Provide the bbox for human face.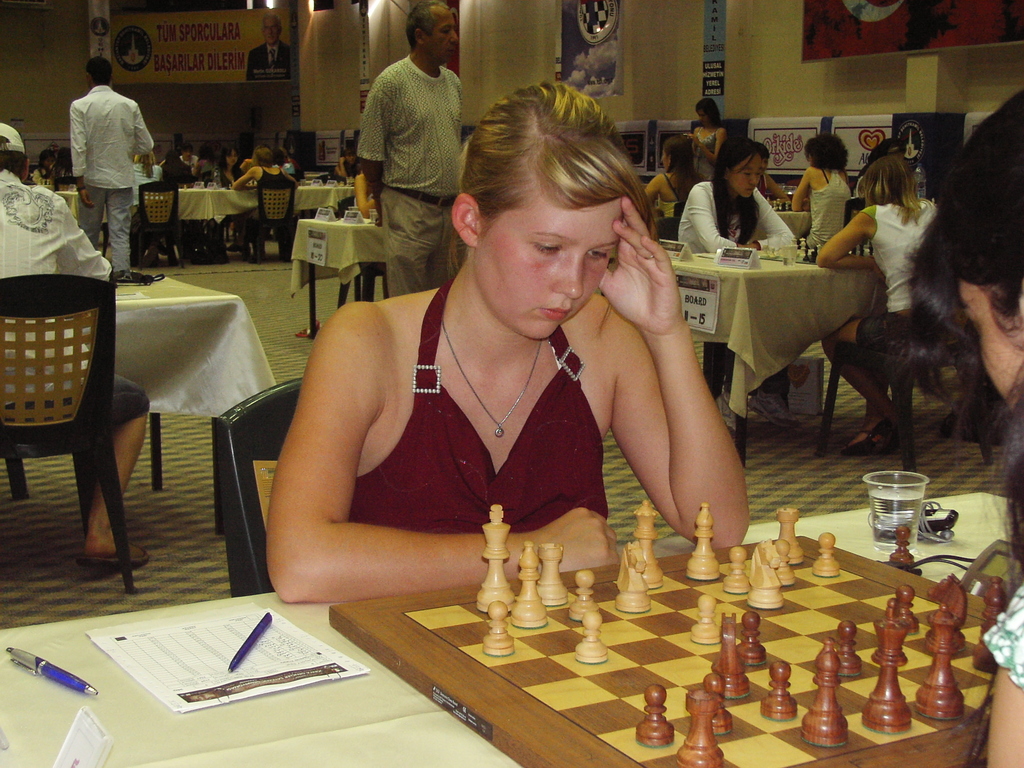
BBox(474, 198, 622, 340).
